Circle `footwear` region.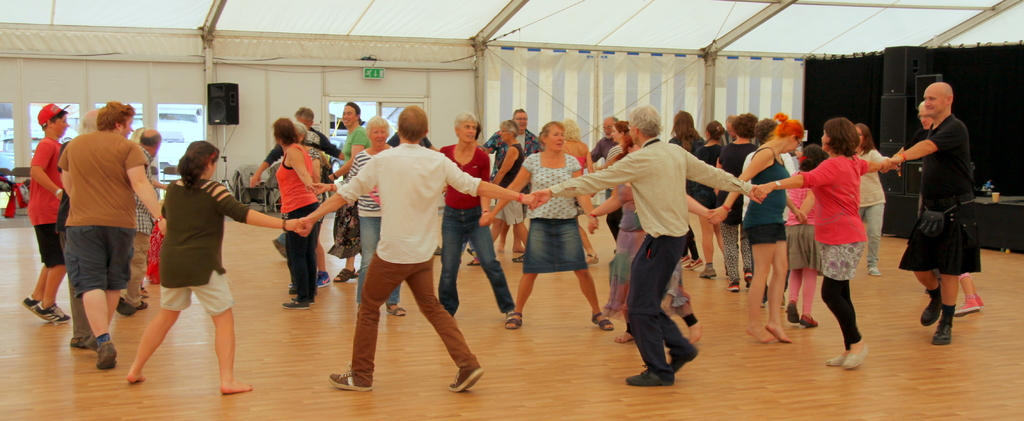
Region: x1=757, y1=294, x2=768, y2=309.
